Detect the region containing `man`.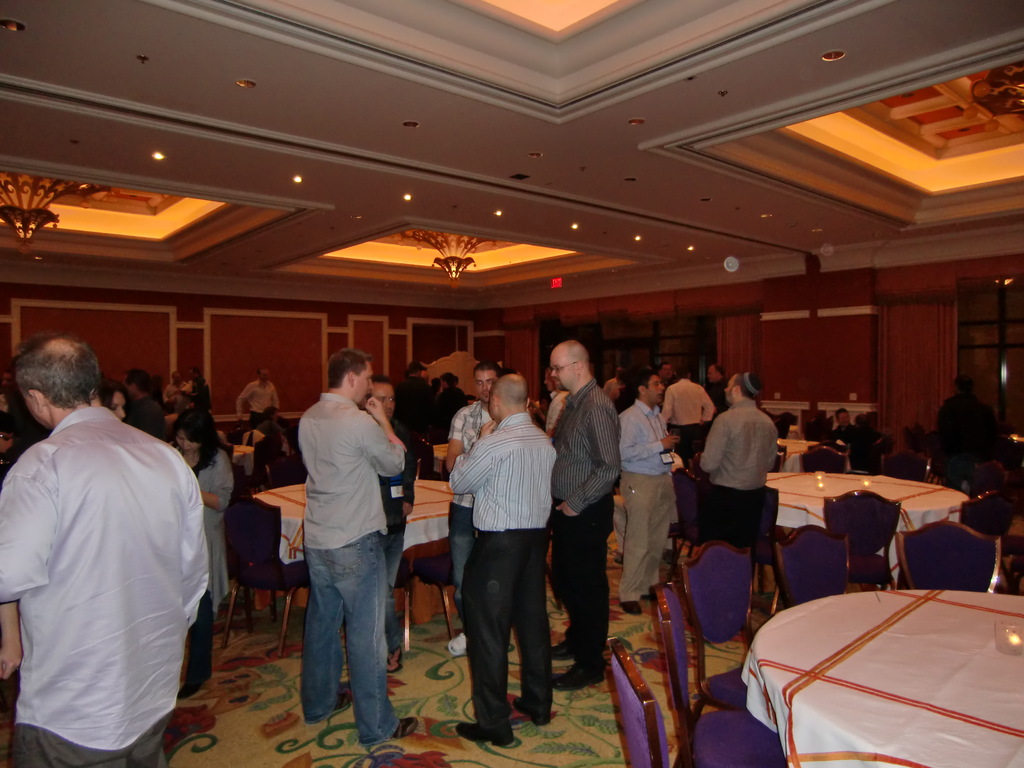
box=[550, 336, 625, 691].
